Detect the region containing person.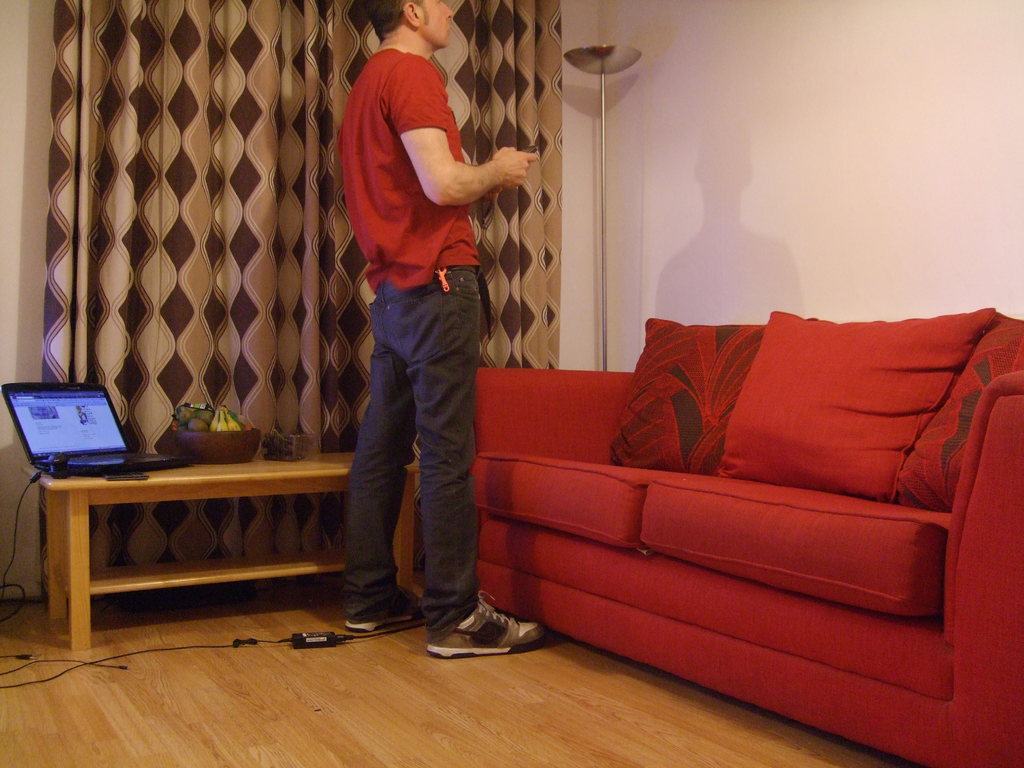
x1=312, y1=0, x2=528, y2=650.
